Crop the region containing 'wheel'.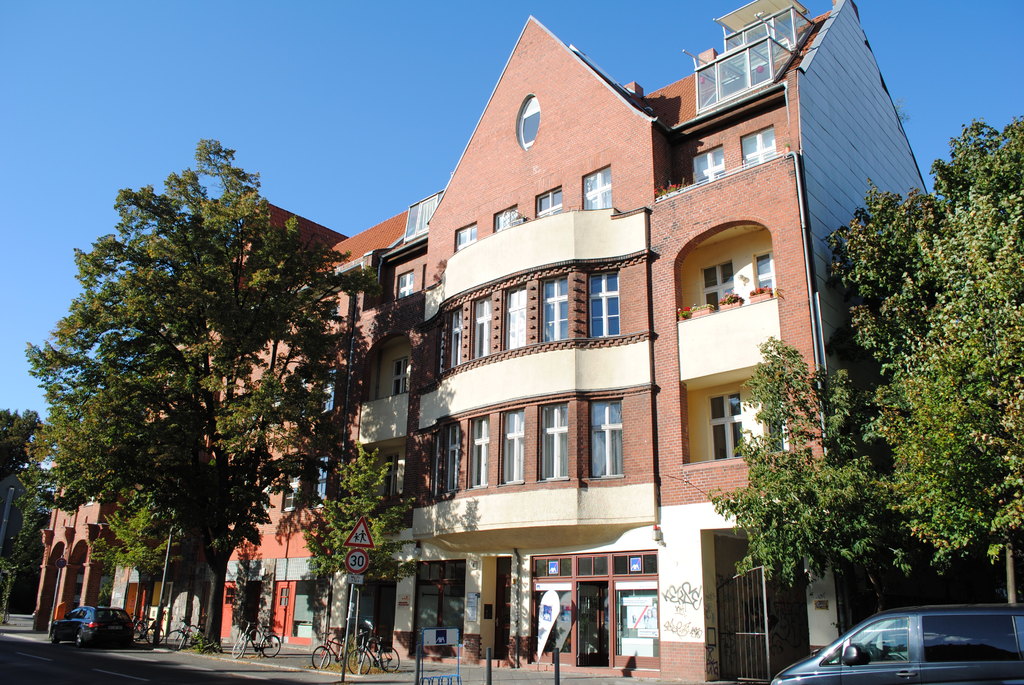
Crop region: (x1=147, y1=627, x2=163, y2=645).
